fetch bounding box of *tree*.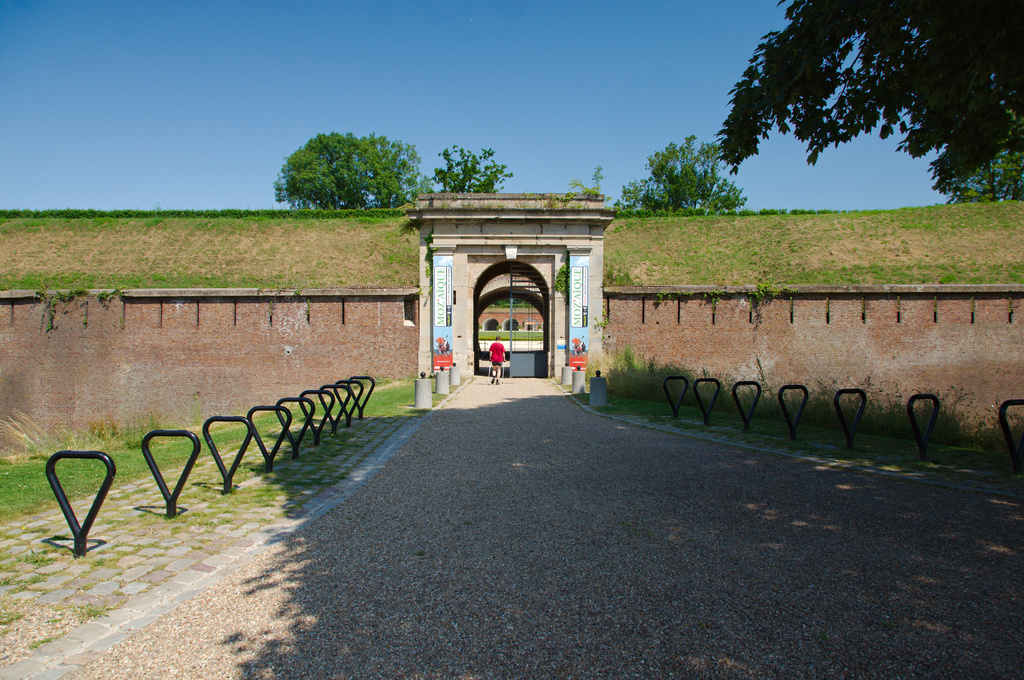
Bbox: [424,150,509,197].
